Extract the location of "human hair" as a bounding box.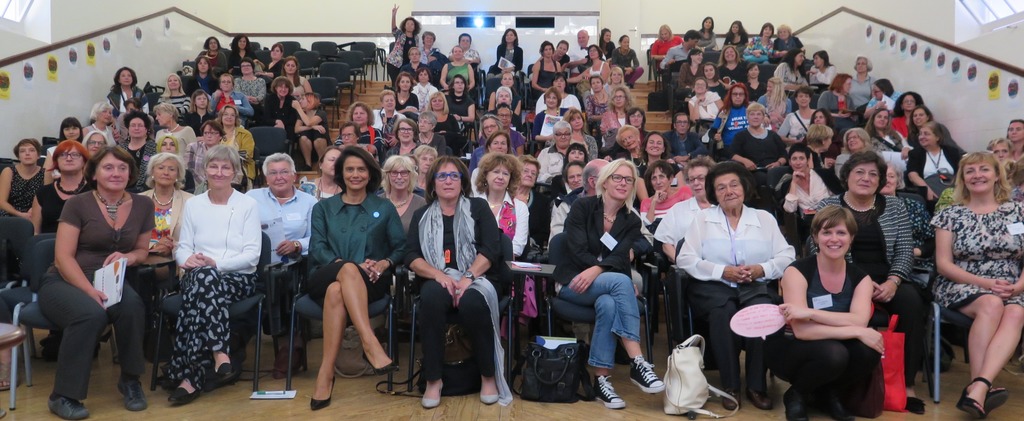
<region>306, 91, 320, 111</region>.
